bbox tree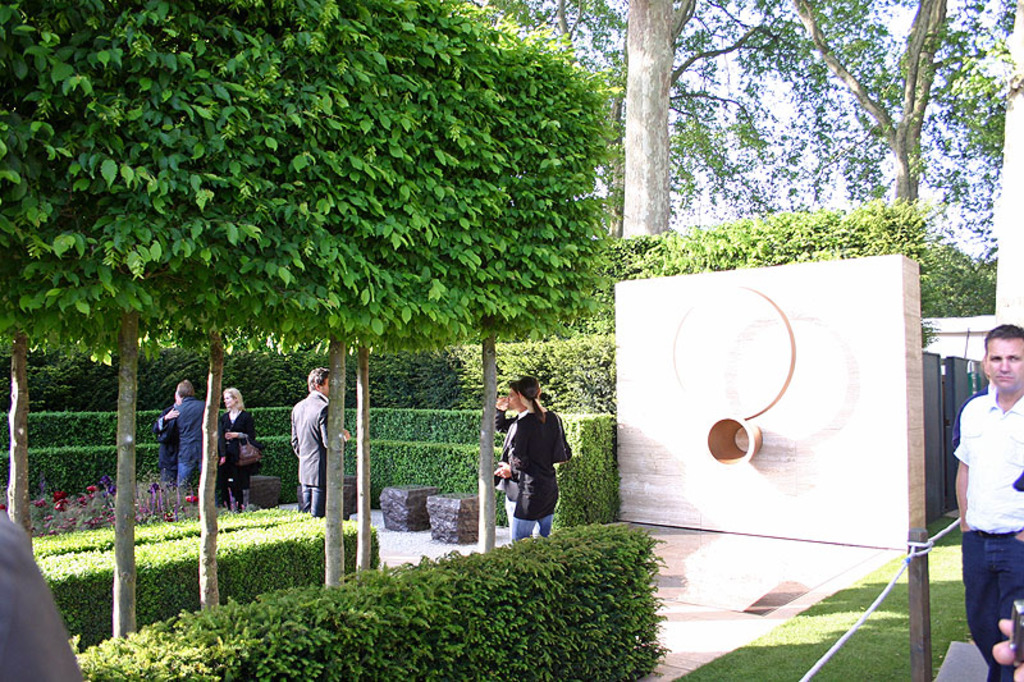
{"x1": 0, "y1": 0, "x2": 621, "y2": 637}
